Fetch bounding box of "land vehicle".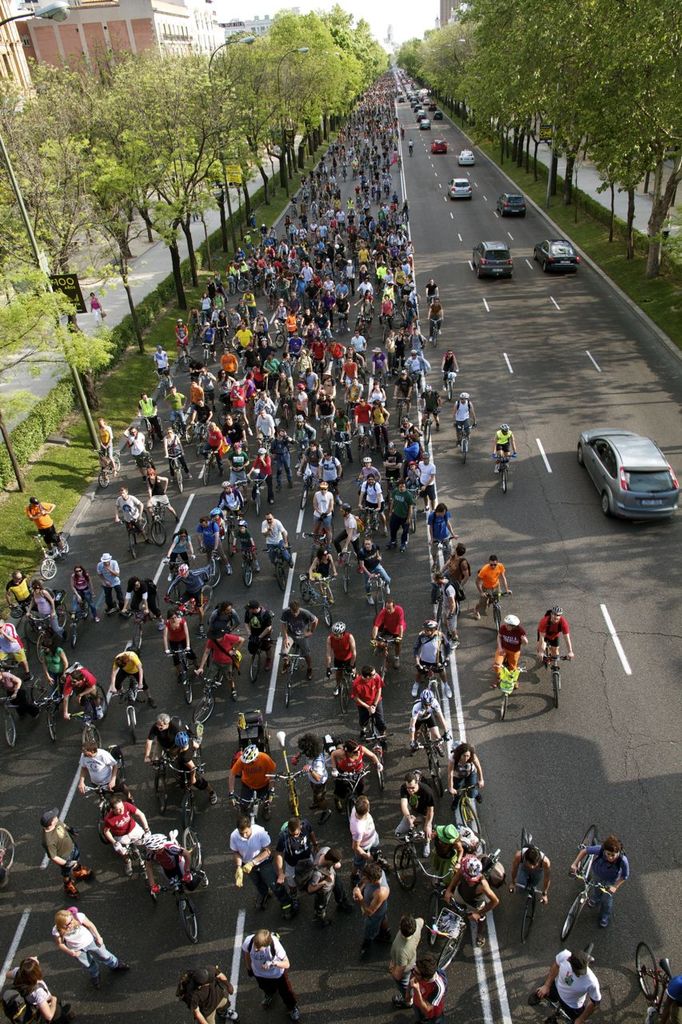
Bbox: 162:854:209:938.
